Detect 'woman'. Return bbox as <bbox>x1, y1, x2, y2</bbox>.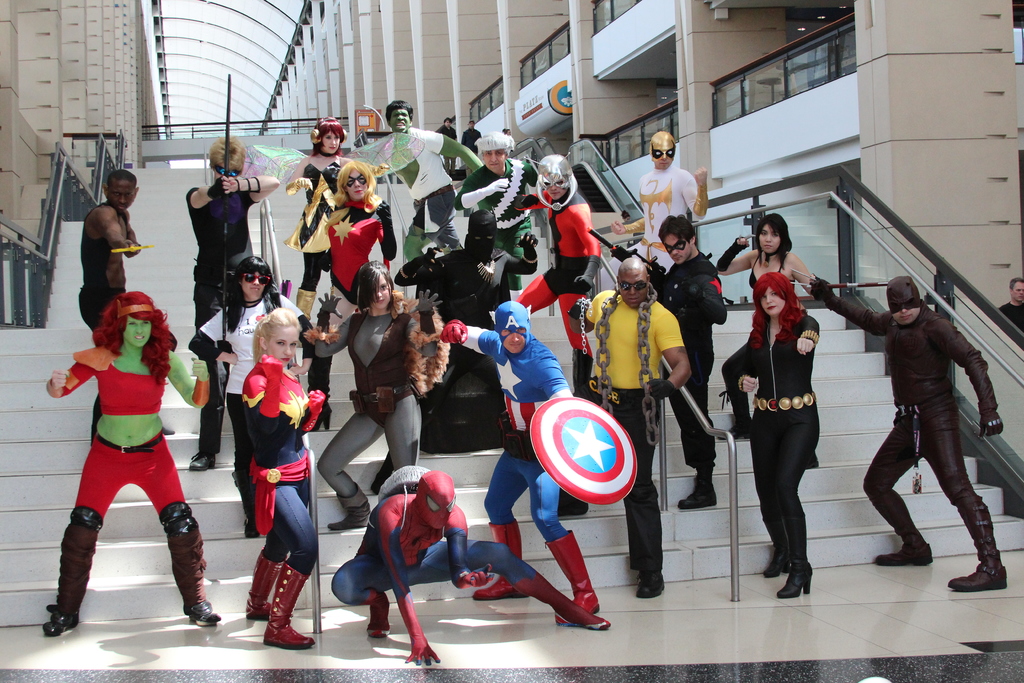
<bbox>309, 158, 405, 436</bbox>.
